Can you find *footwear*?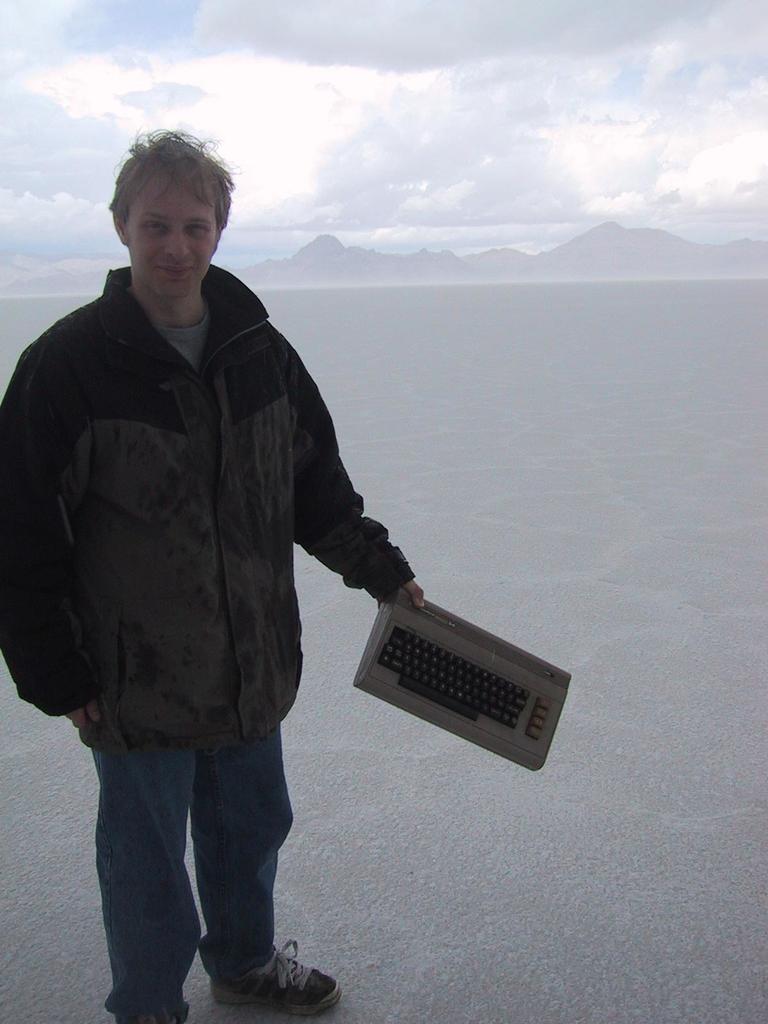
Yes, bounding box: bbox(216, 931, 319, 1005).
